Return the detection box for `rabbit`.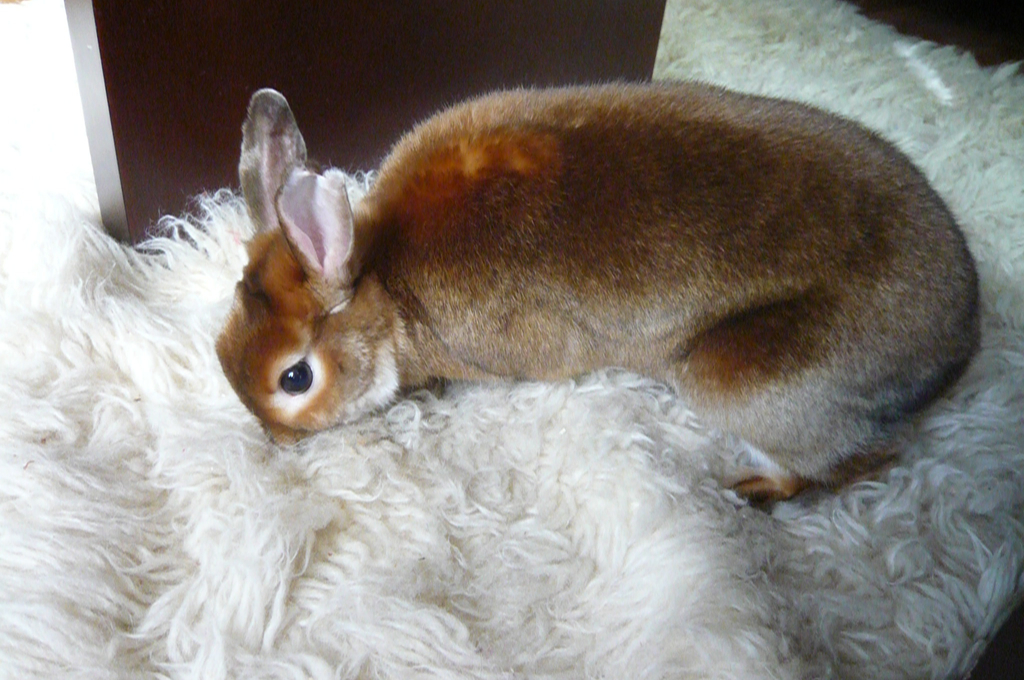
<box>216,89,977,498</box>.
